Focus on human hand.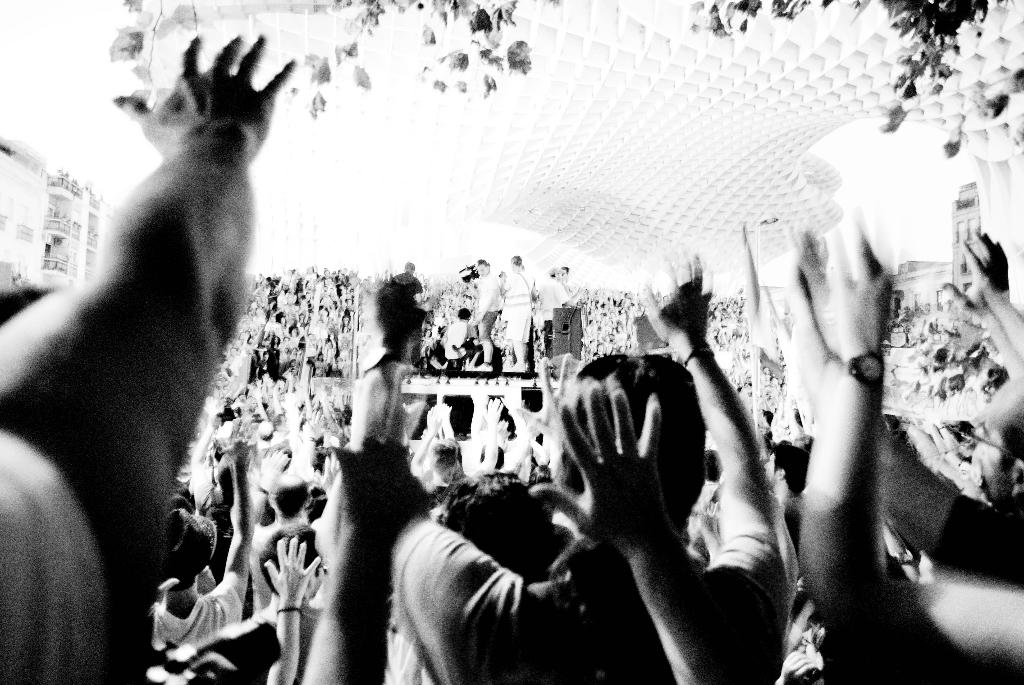
Focused at pyautogui.locateOnScreen(527, 384, 663, 544).
